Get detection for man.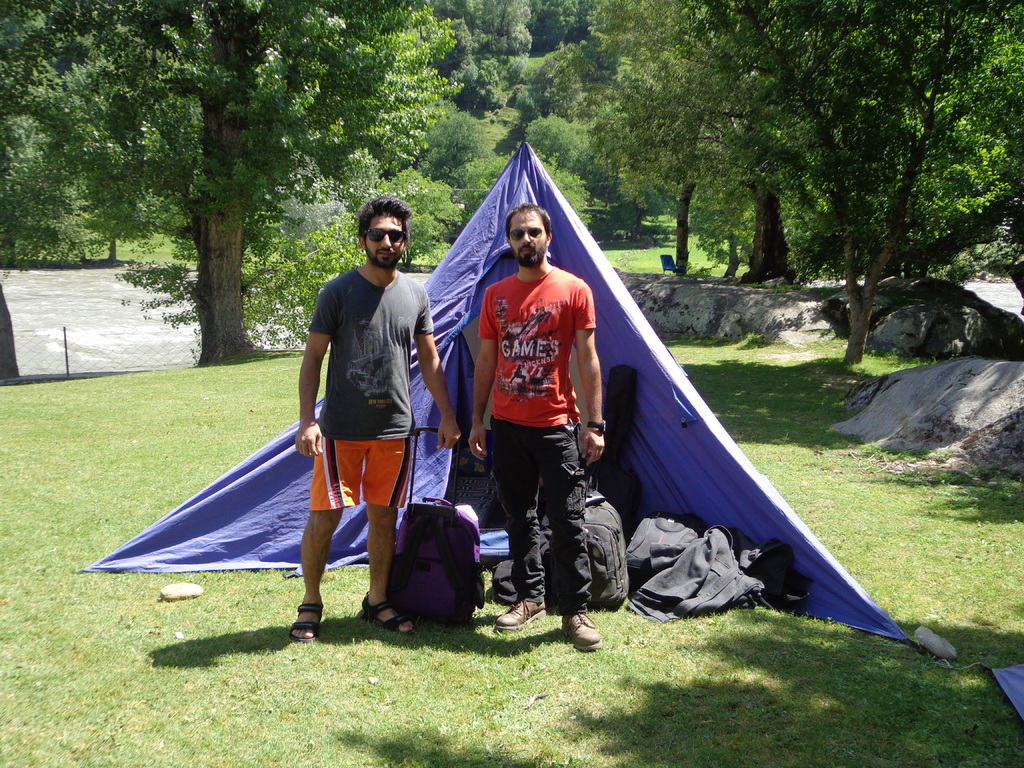
Detection: rect(467, 204, 605, 645).
